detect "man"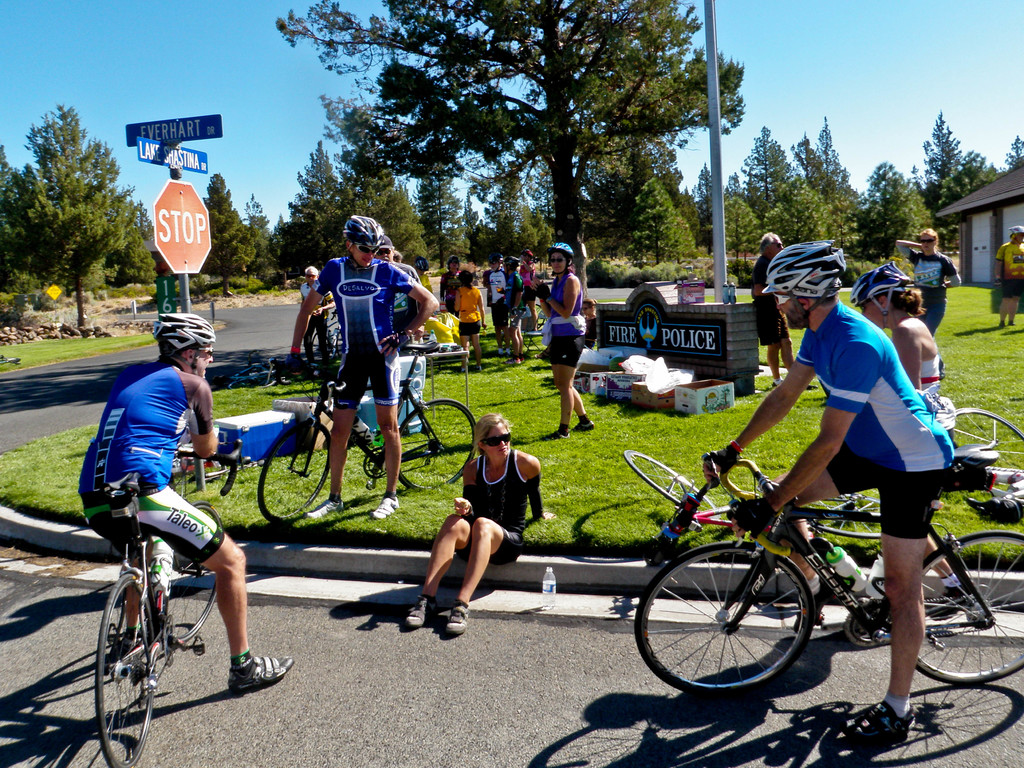
(66,328,265,707)
